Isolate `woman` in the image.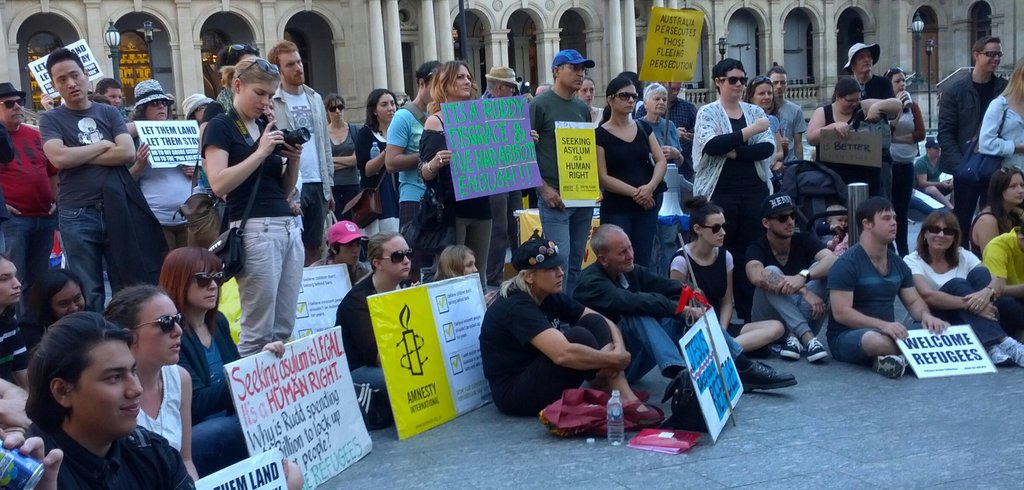
Isolated region: 21 269 93 348.
